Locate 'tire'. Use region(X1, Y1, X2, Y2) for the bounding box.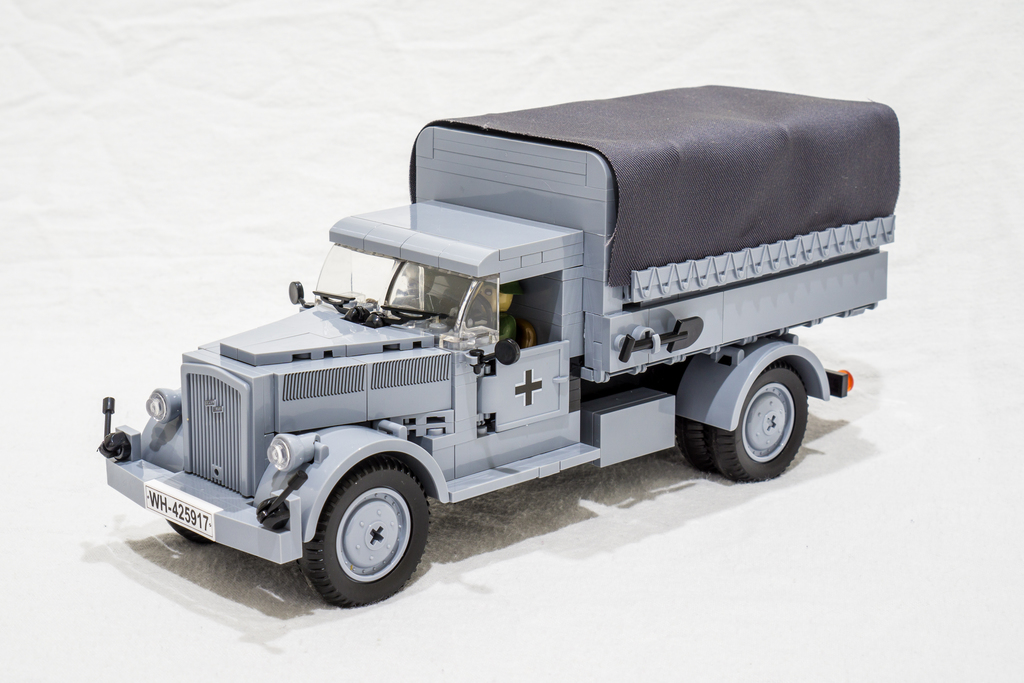
region(168, 518, 218, 546).
